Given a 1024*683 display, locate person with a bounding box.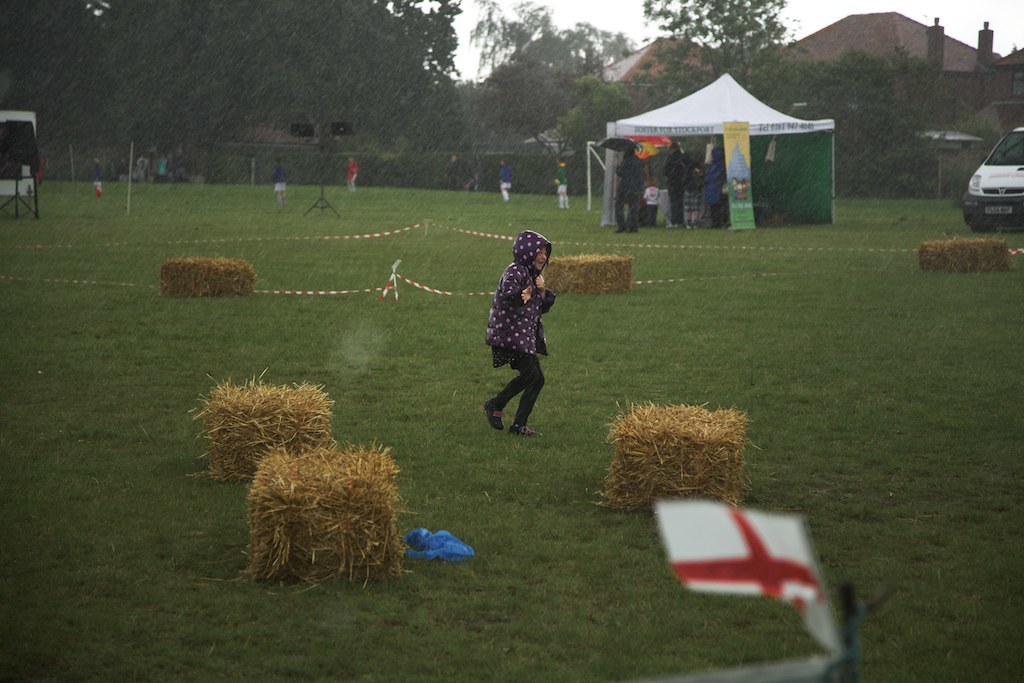
Located: box=[344, 155, 355, 196].
